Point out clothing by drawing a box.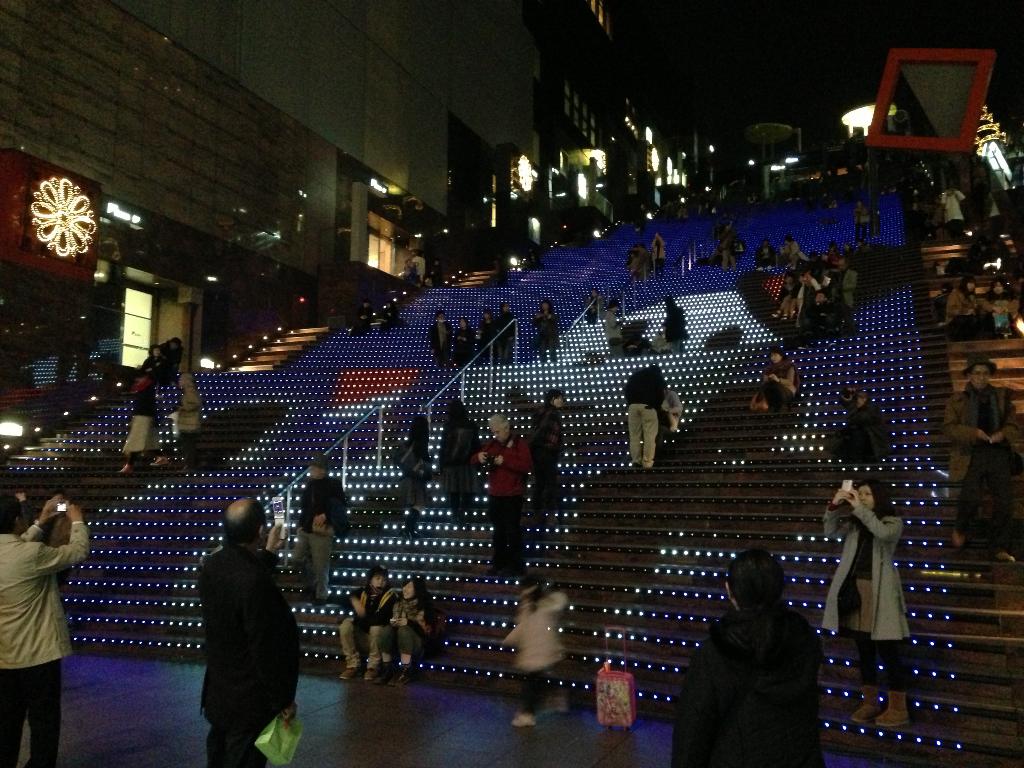
664,388,687,430.
